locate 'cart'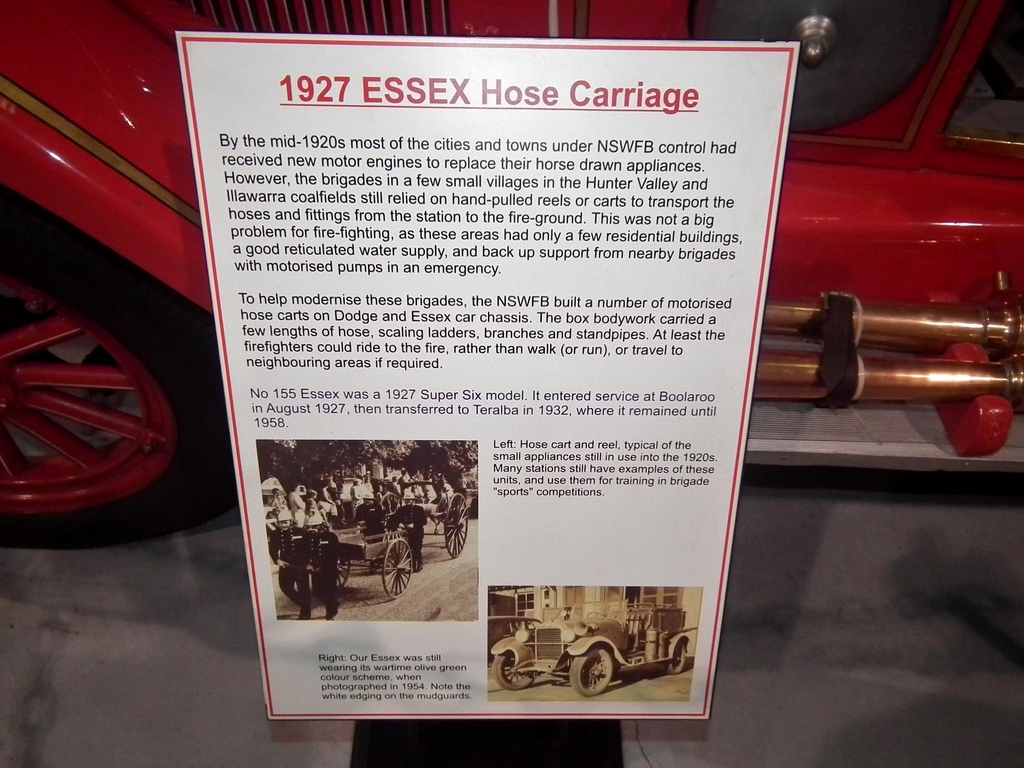
[left=287, top=529, right=413, bottom=600]
